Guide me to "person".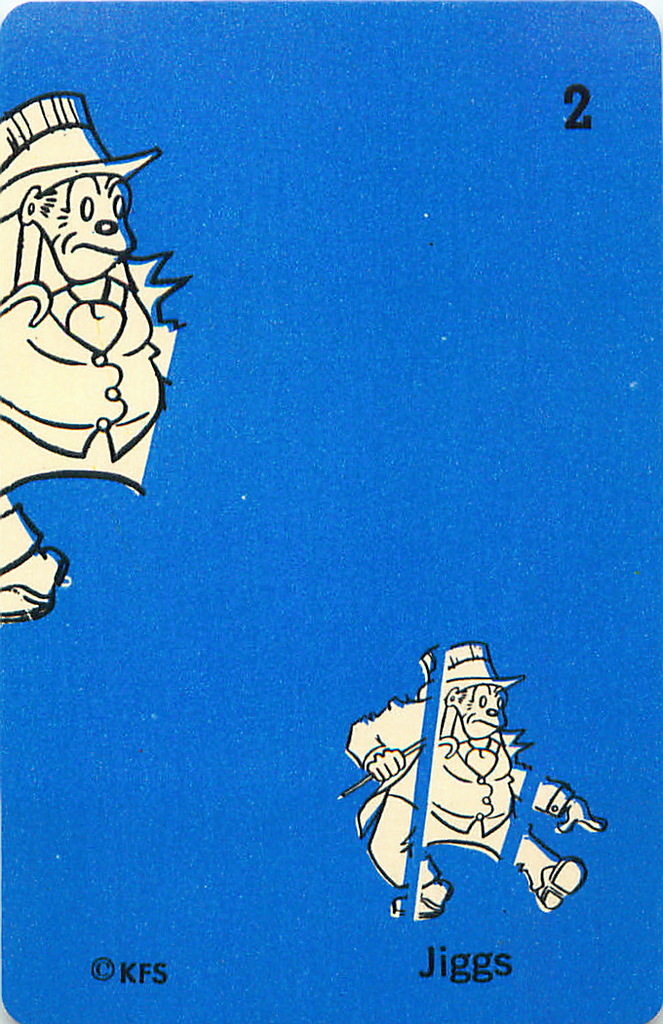
Guidance: [left=0, top=83, right=178, bottom=622].
